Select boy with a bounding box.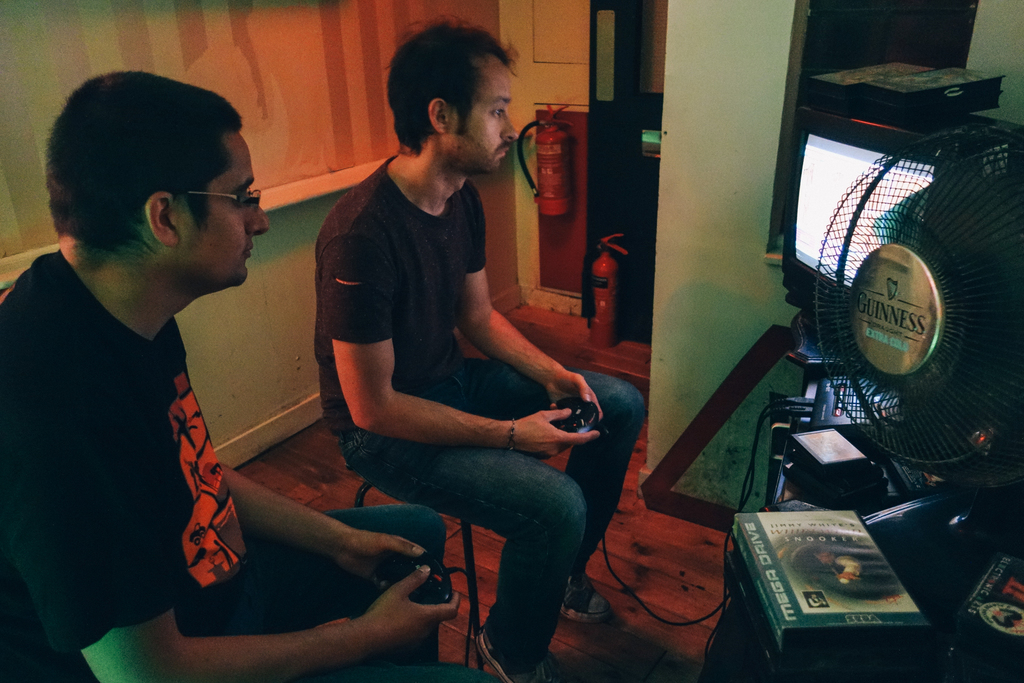
<bbox>281, 51, 621, 651</bbox>.
